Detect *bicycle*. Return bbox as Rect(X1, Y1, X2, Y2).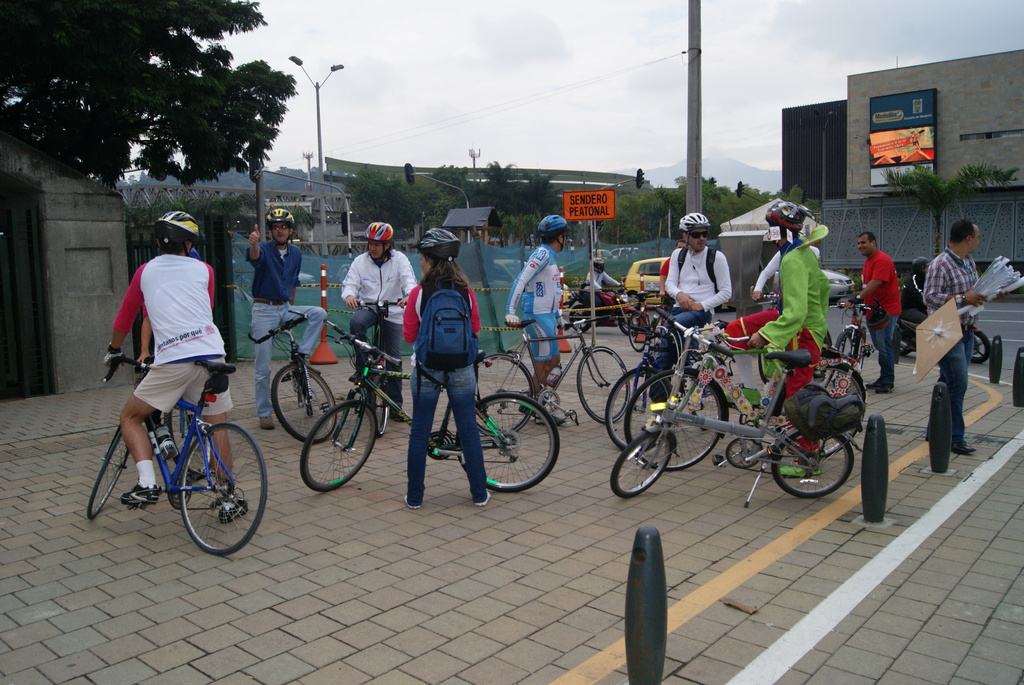
Rect(243, 312, 348, 451).
